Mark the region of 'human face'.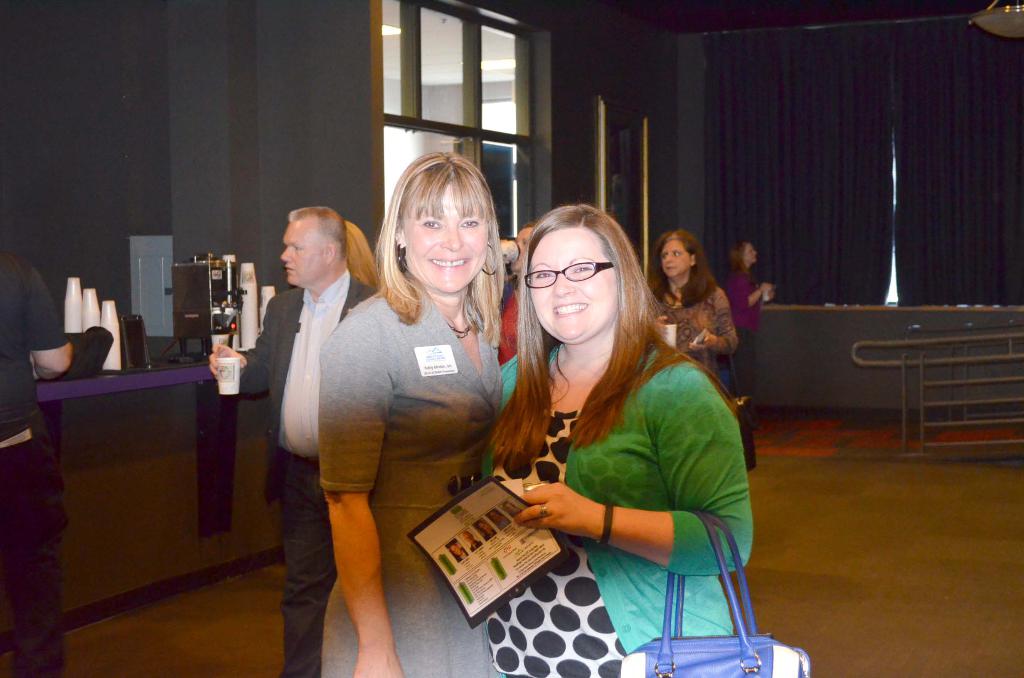
Region: {"left": 662, "top": 237, "right": 696, "bottom": 278}.
